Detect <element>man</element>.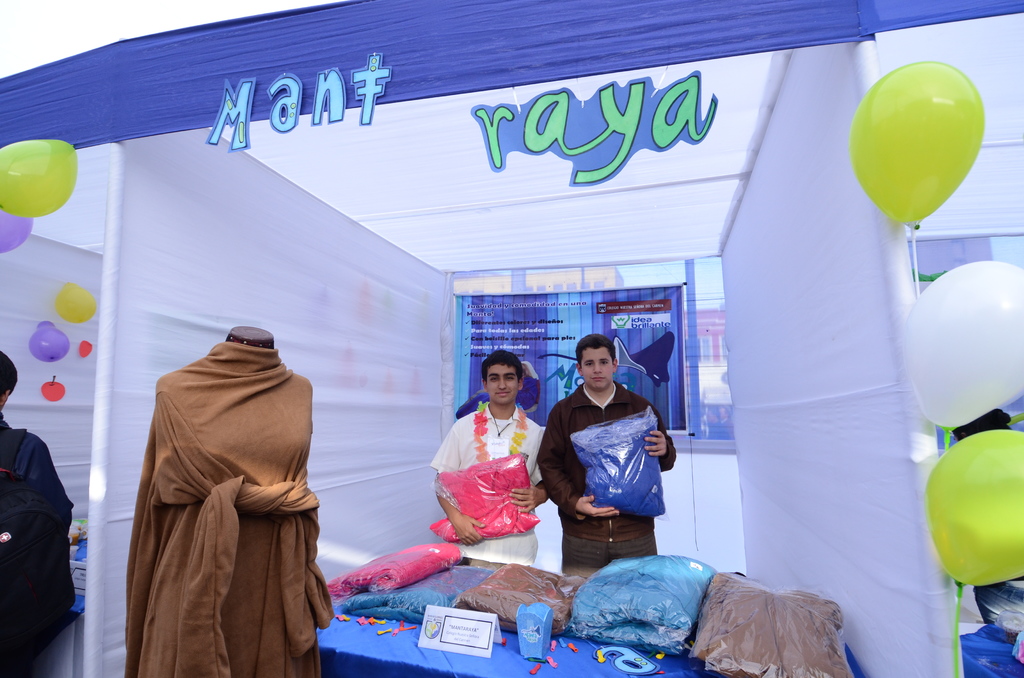
Detected at Rect(535, 355, 678, 565).
